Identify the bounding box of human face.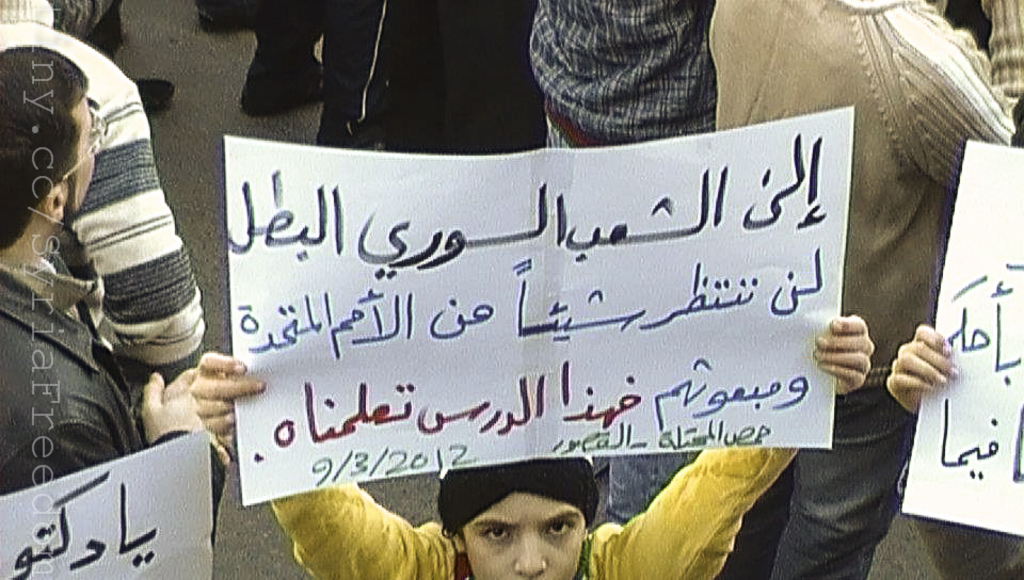
461, 489, 587, 579.
